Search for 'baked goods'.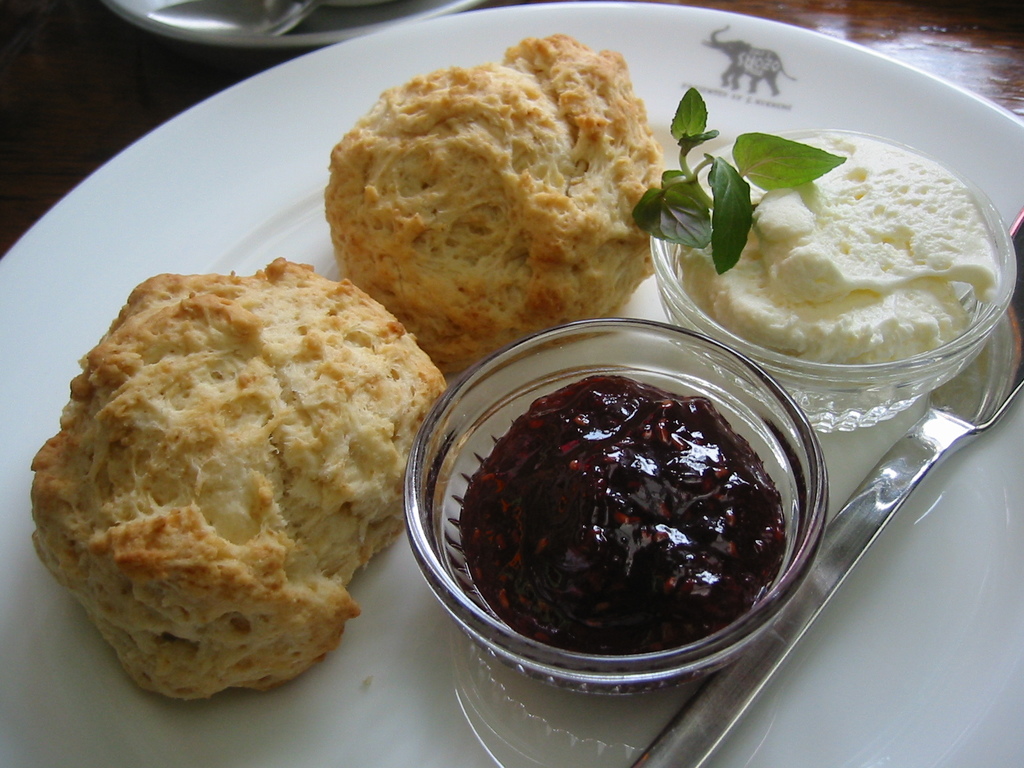
Found at bbox=[28, 254, 454, 703].
